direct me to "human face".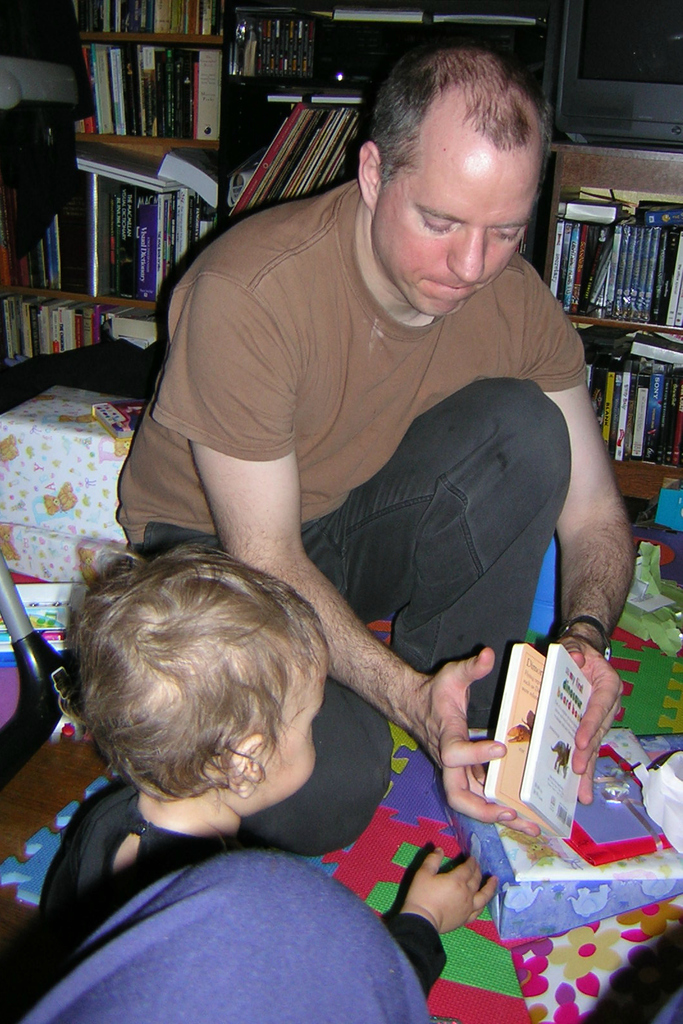
Direction: BBox(237, 645, 328, 815).
